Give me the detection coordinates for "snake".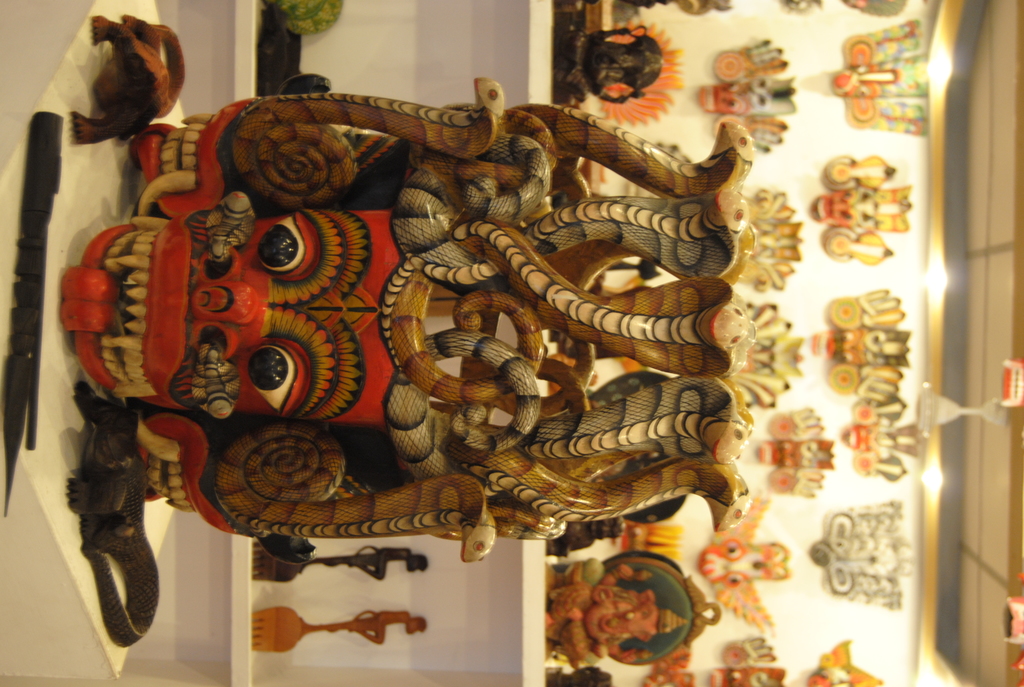
228:83:507:201.
